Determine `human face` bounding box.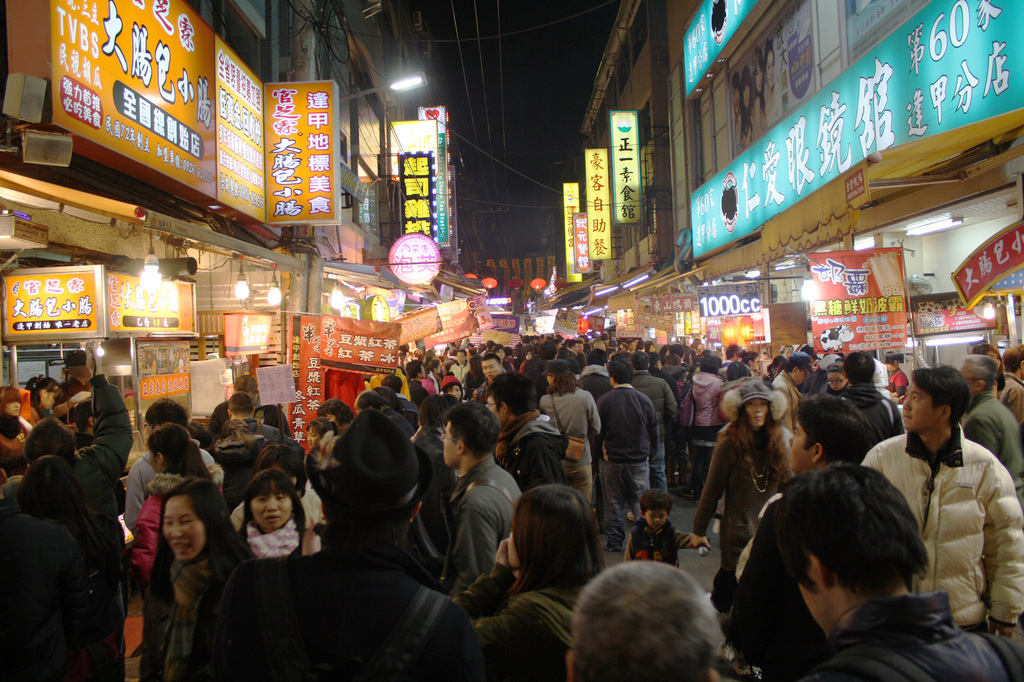
Determined: x1=784, y1=418, x2=809, y2=480.
